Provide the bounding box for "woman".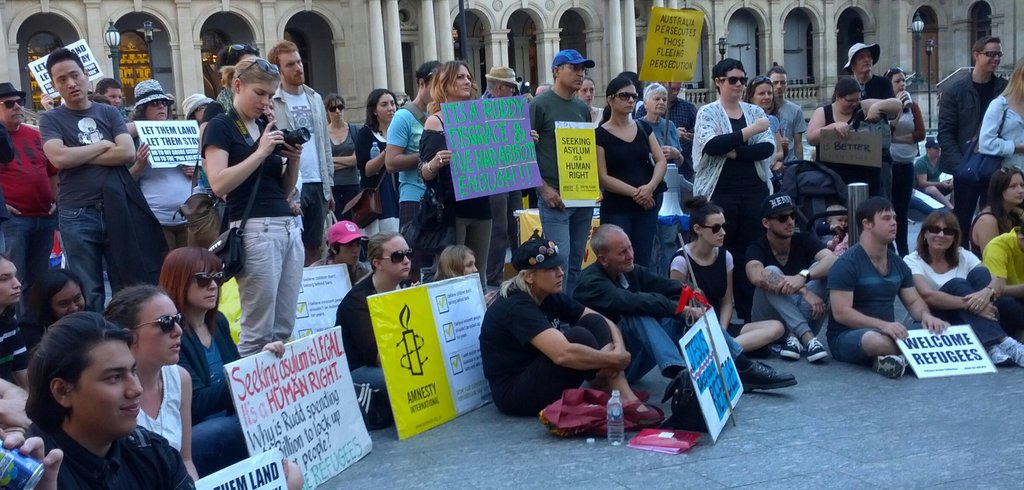
Rect(357, 88, 394, 216).
